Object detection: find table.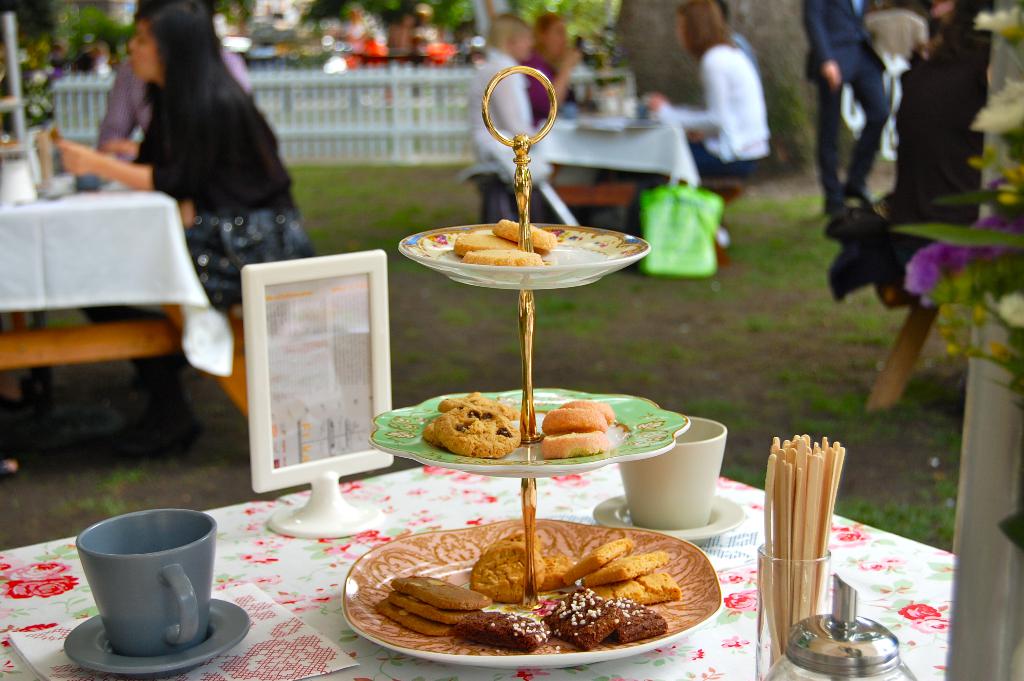
crop(0, 463, 957, 680).
